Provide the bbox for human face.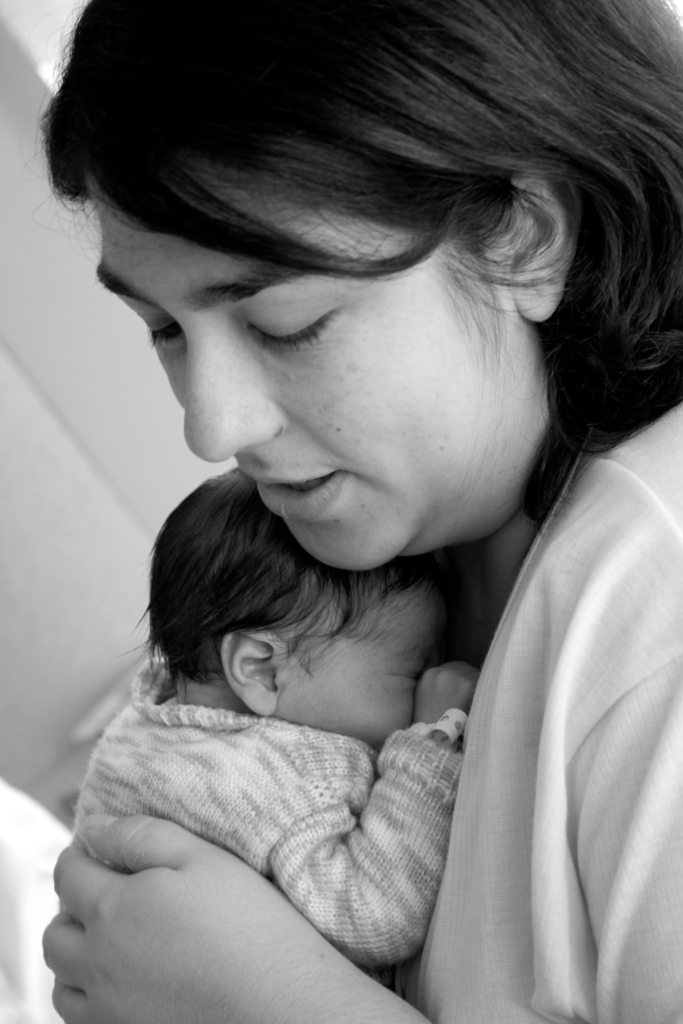
rect(78, 157, 533, 573).
